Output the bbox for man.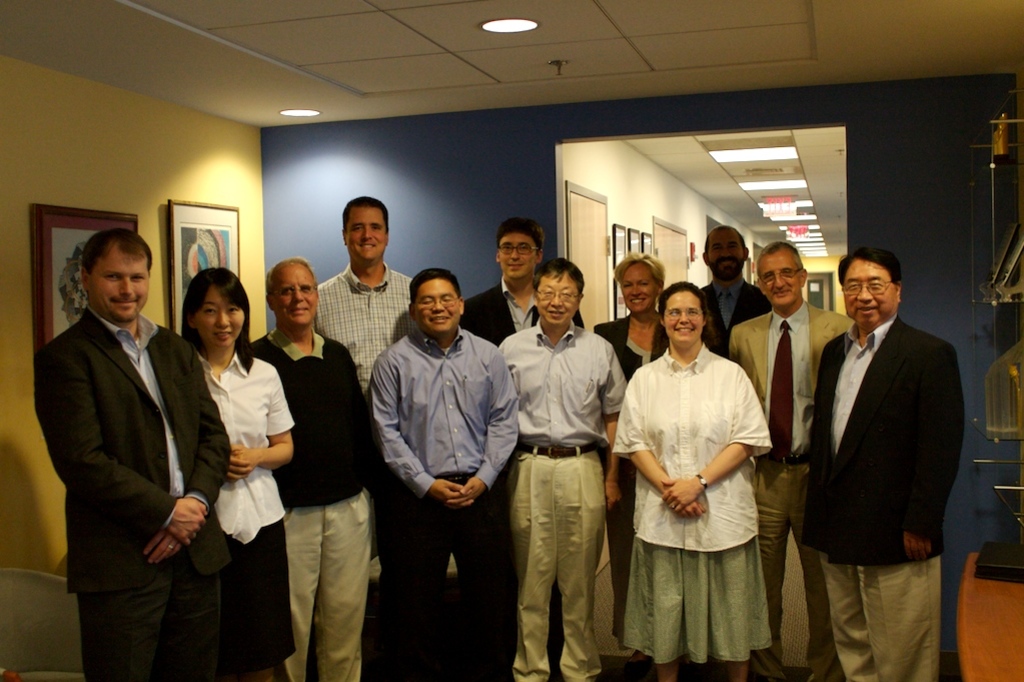
box=[735, 239, 853, 681].
